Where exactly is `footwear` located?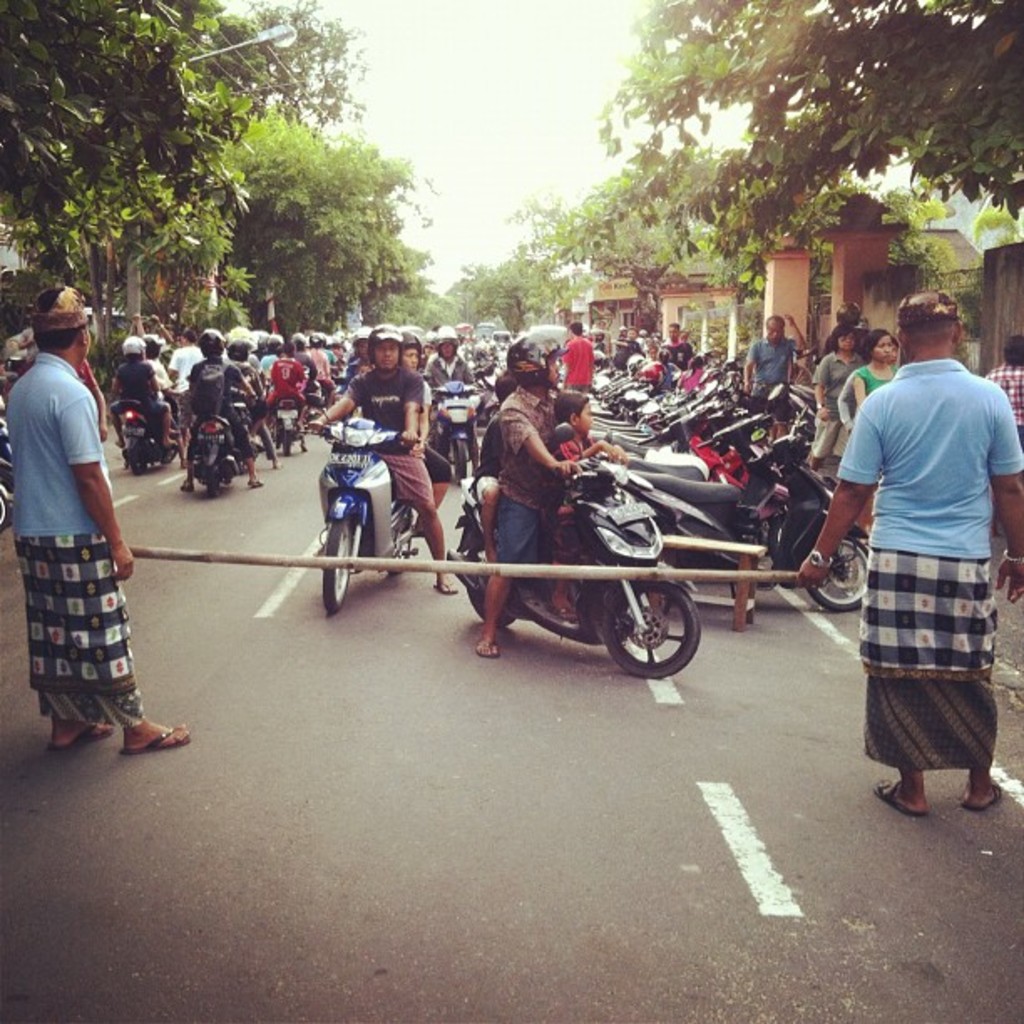
Its bounding box is left=315, top=542, right=323, bottom=554.
